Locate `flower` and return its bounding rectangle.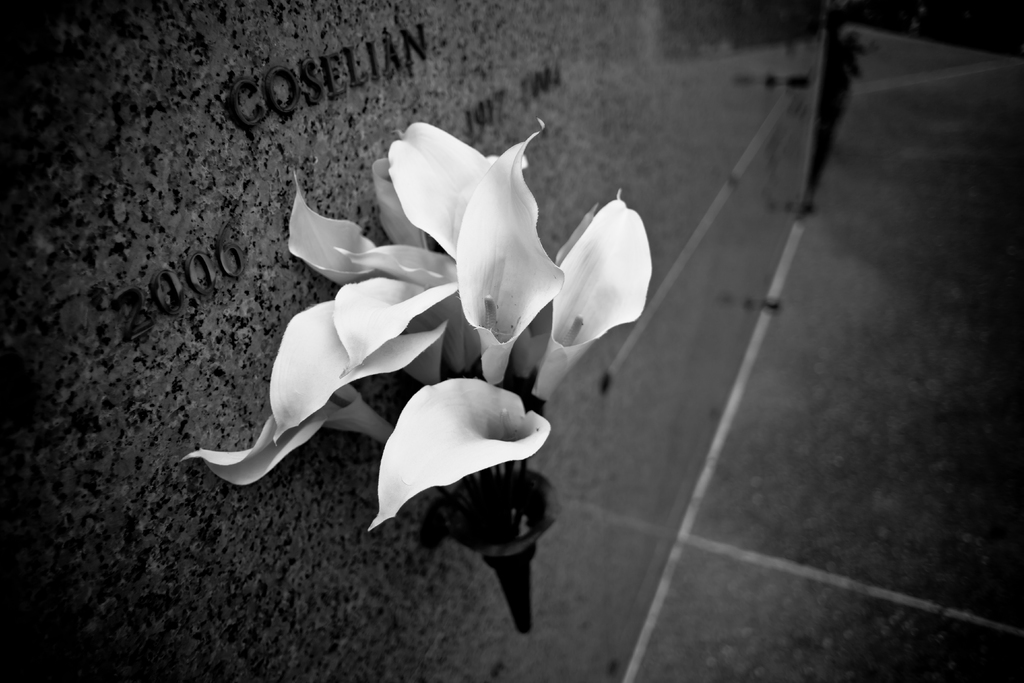
rect(553, 190, 656, 355).
